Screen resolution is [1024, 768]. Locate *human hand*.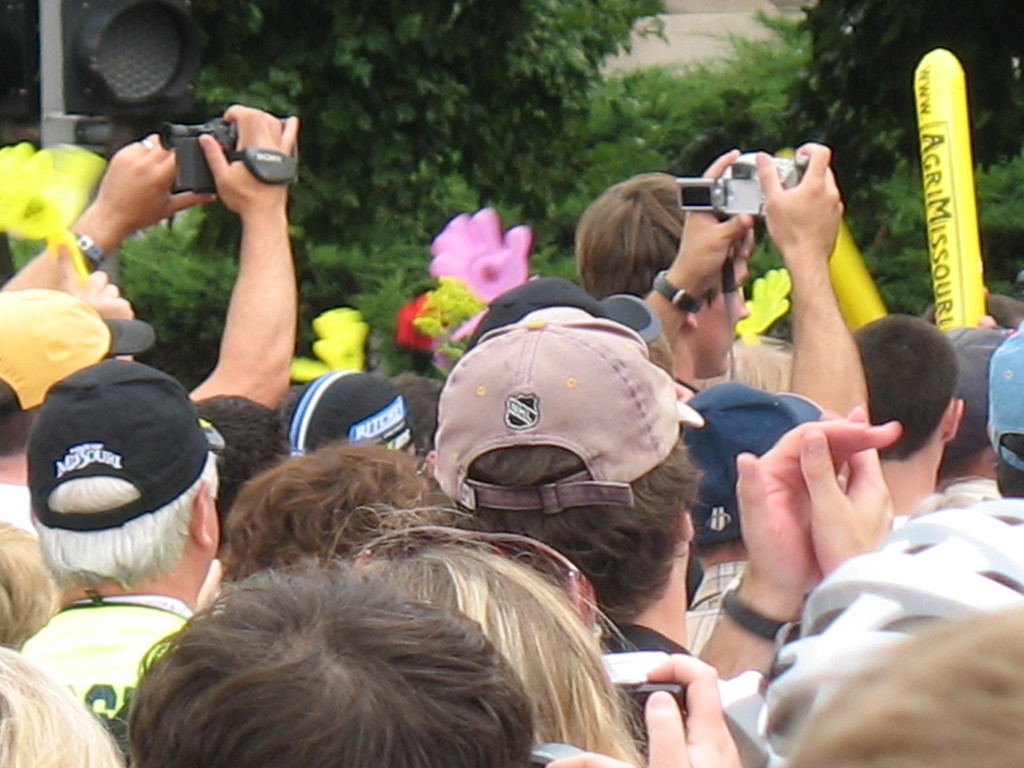
box=[545, 745, 639, 767].
